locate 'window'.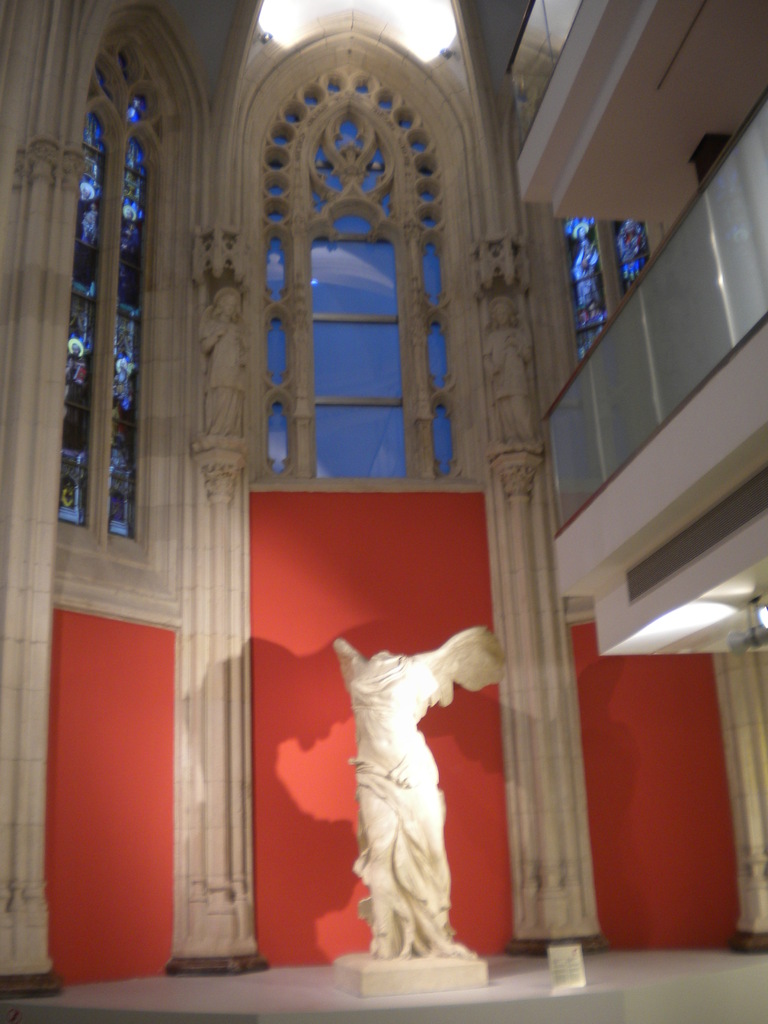
Bounding box: box(247, 36, 475, 509).
